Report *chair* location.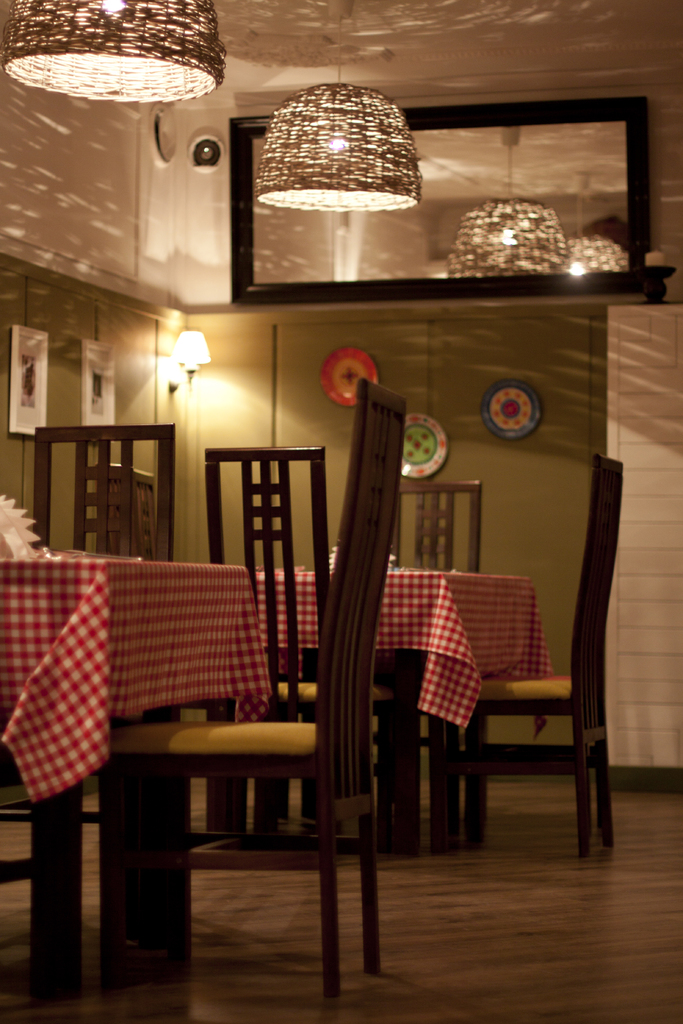
Report: (329,480,477,833).
